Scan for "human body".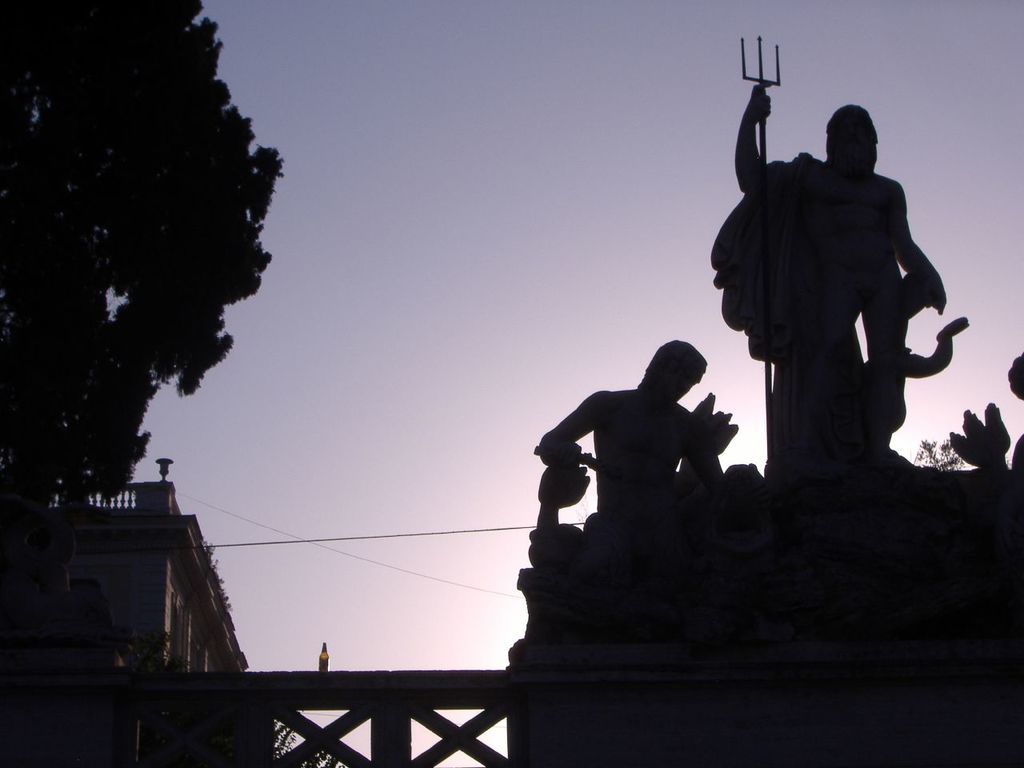
Scan result: <region>535, 386, 718, 594</region>.
